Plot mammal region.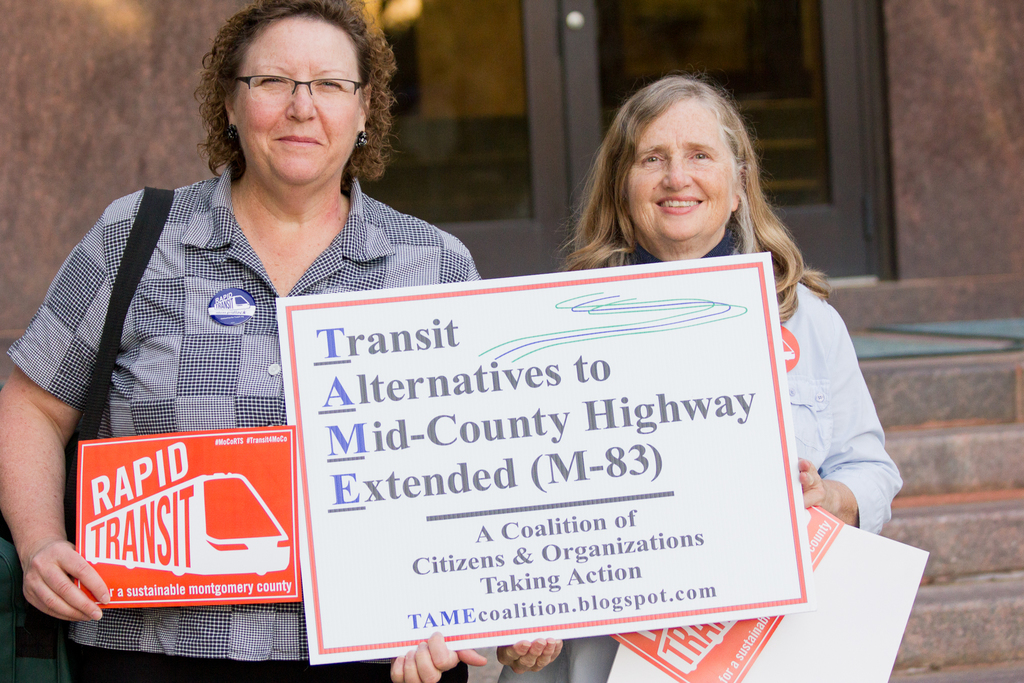
Plotted at 2, 33, 531, 682.
